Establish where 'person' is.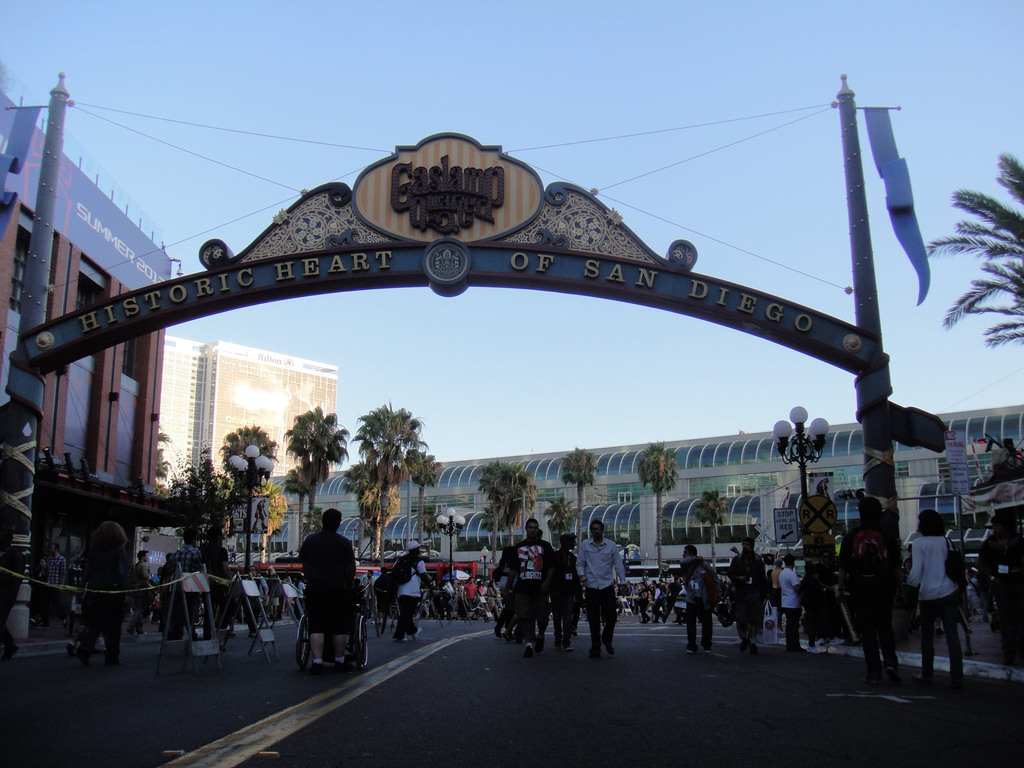
Established at bbox=[976, 516, 1011, 609].
